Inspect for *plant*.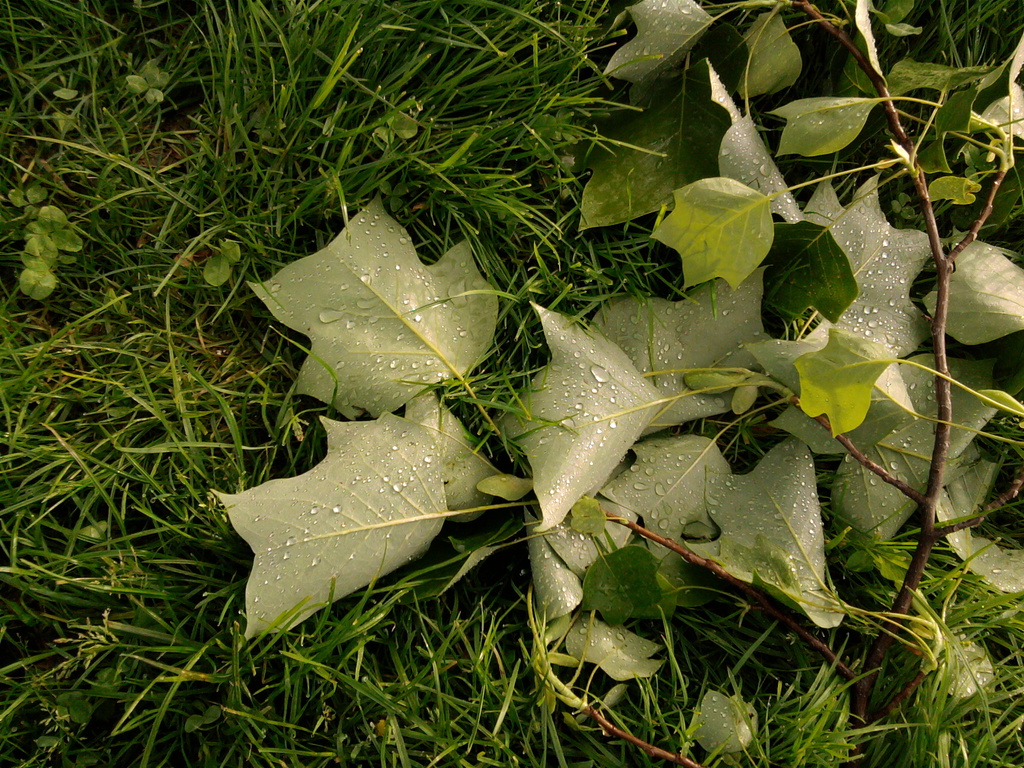
Inspection: l=200, t=236, r=240, b=294.
